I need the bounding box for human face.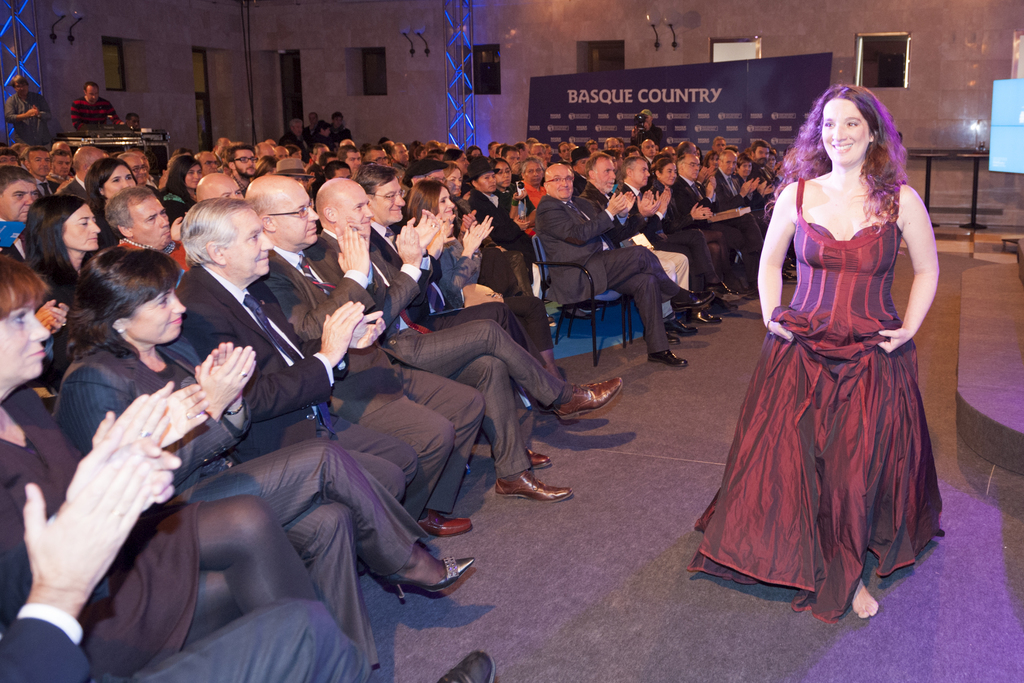
Here it is: <bbox>570, 143, 578, 149</bbox>.
